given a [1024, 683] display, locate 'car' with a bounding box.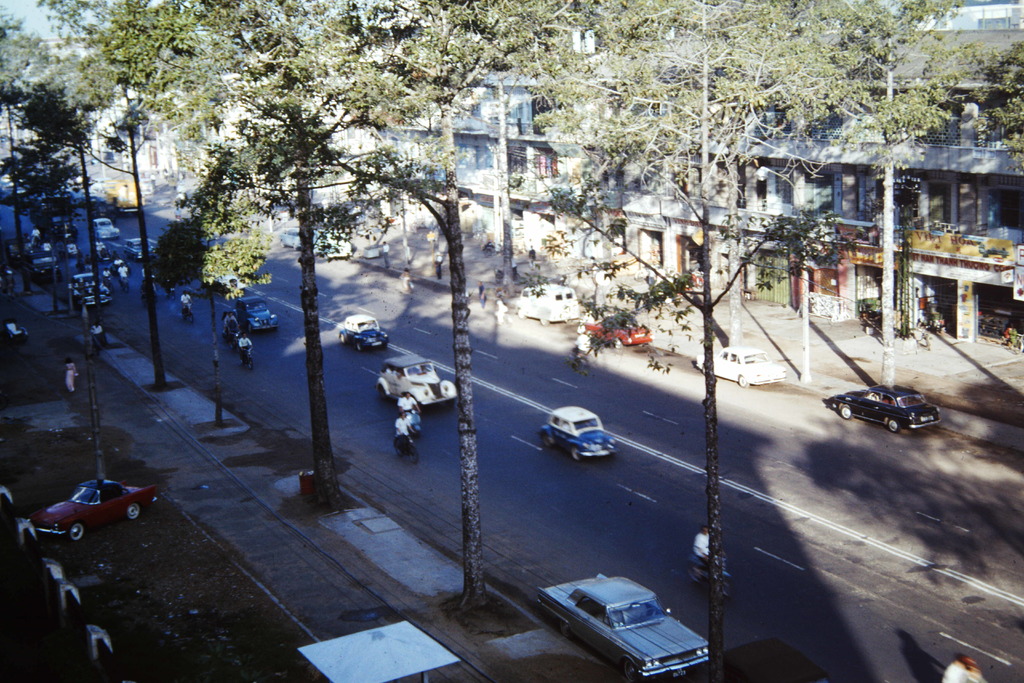
Located: 375 354 456 407.
